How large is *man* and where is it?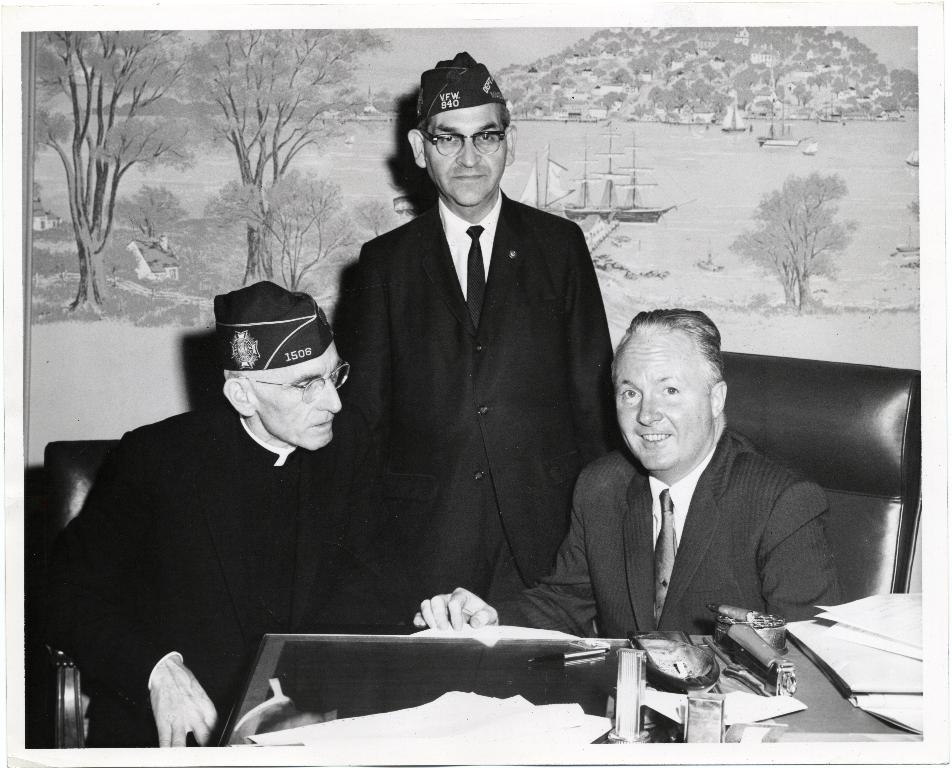
Bounding box: x1=34 y1=283 x2=469 y2=748.
